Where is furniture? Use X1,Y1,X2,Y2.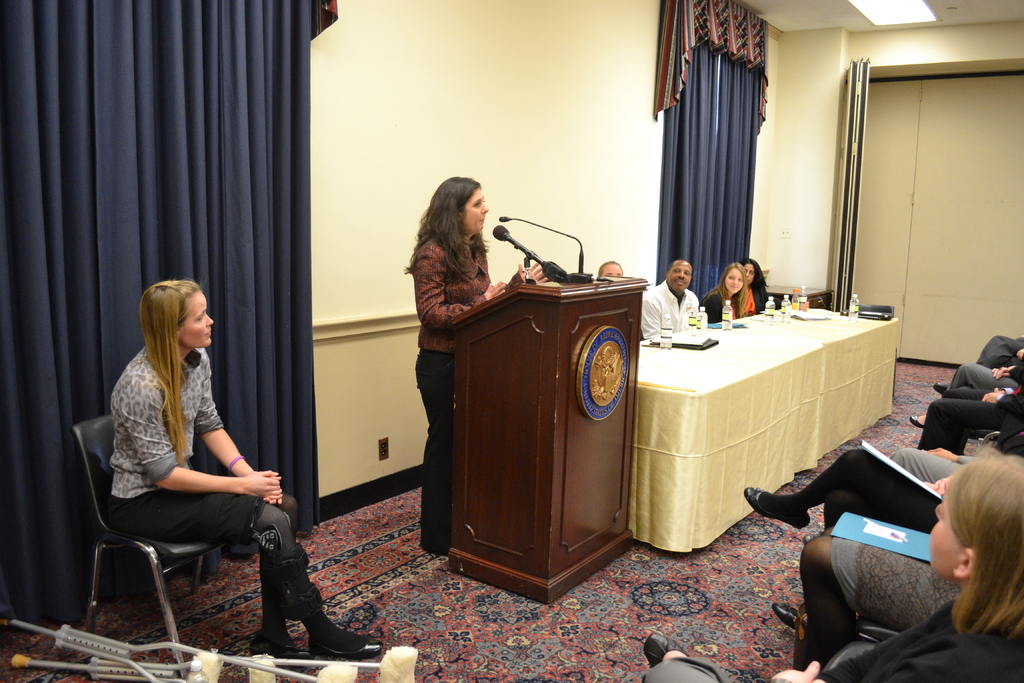
445,276,651,605.
